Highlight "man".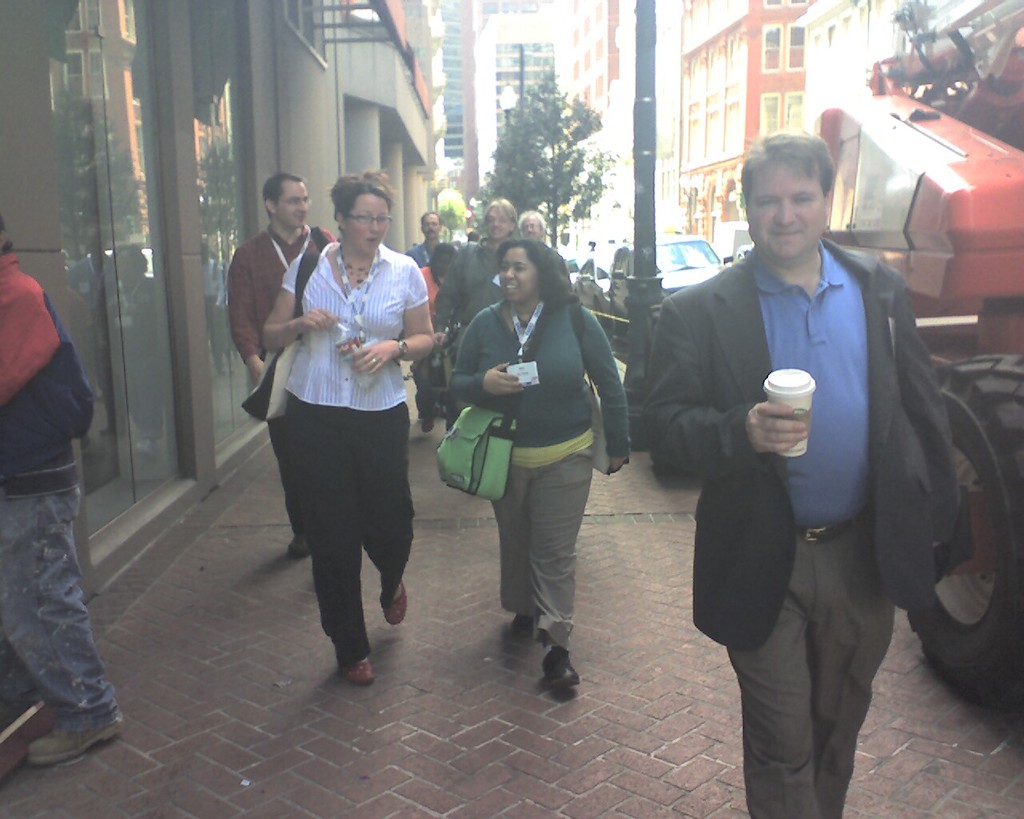
Highlighted region: select_region(430, 188, 526, 355).
